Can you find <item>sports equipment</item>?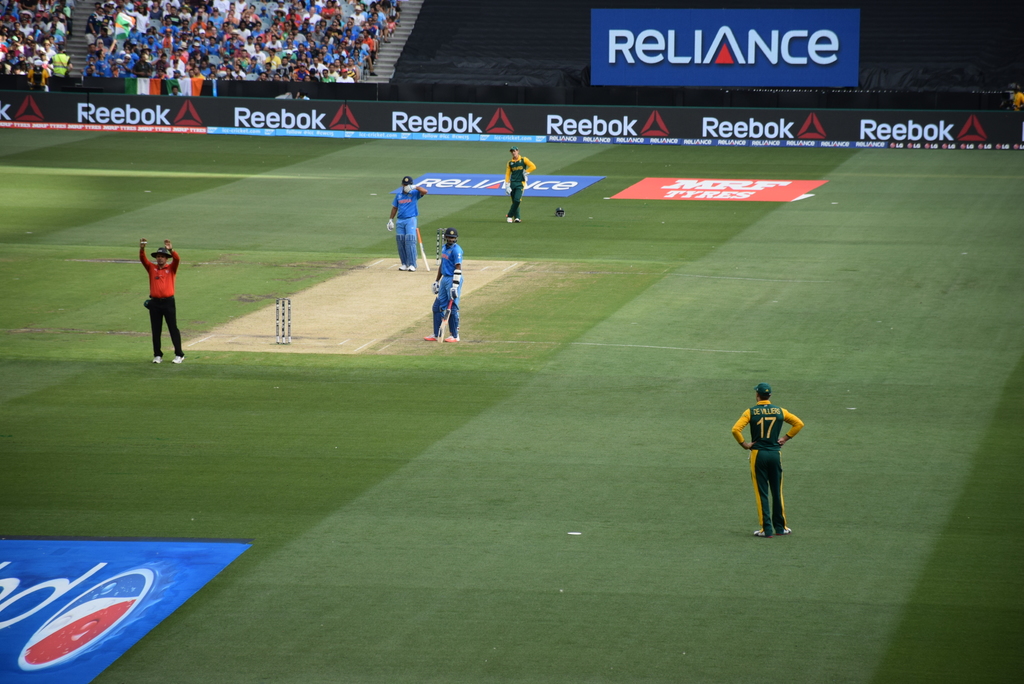
Yes, bounding box: [x1=280, y1=297, x2=286, y2=344].
